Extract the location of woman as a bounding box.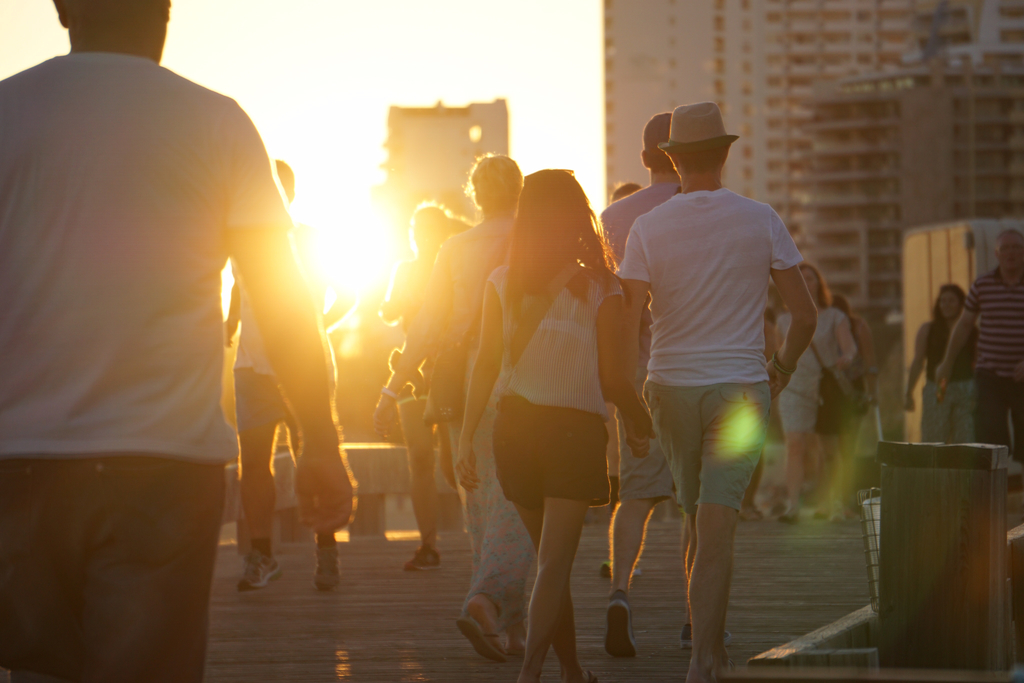
l=771, t=263, r=855, b=523.
